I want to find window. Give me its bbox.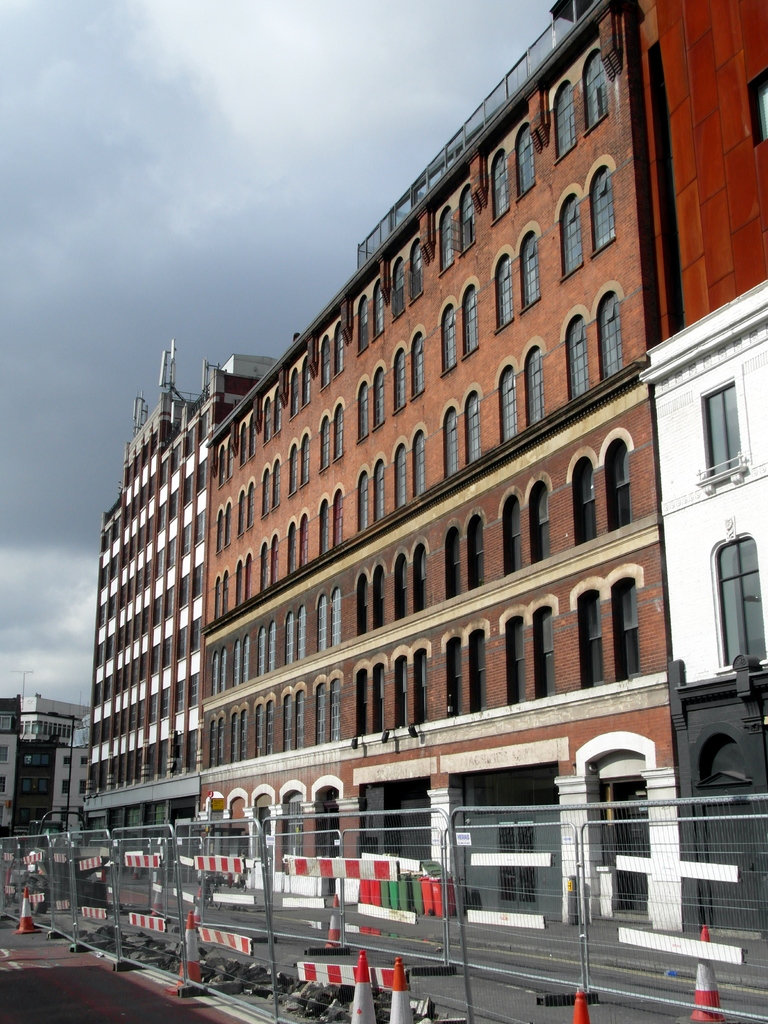
rect(300, 362, 312, 410).
